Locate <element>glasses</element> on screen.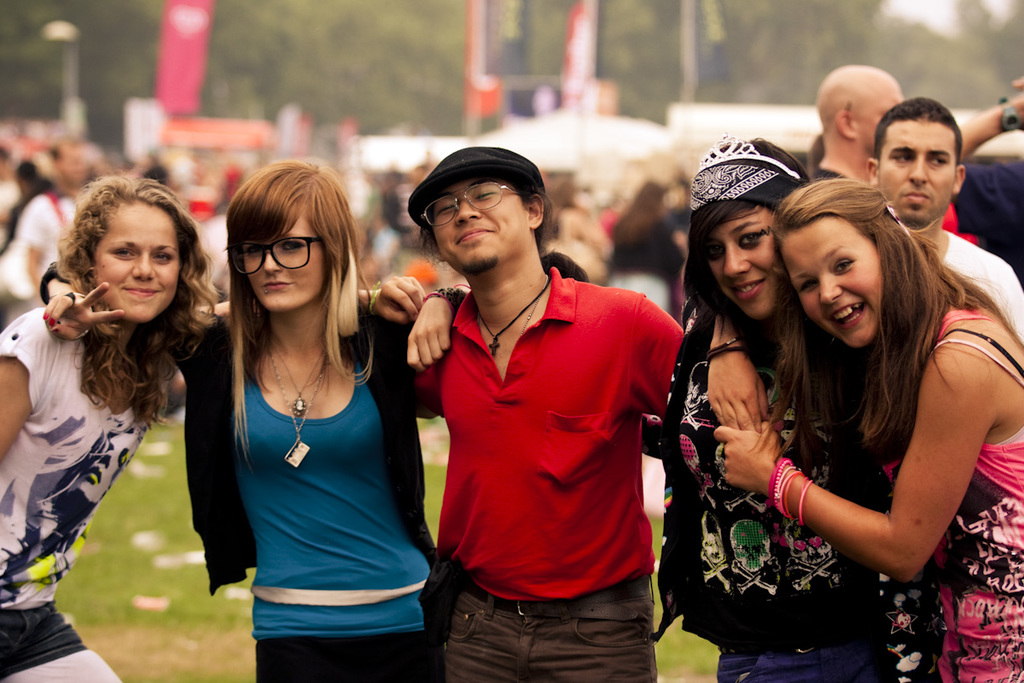
On screen at [x1=217, y1=233, x2=335, y2=277].
